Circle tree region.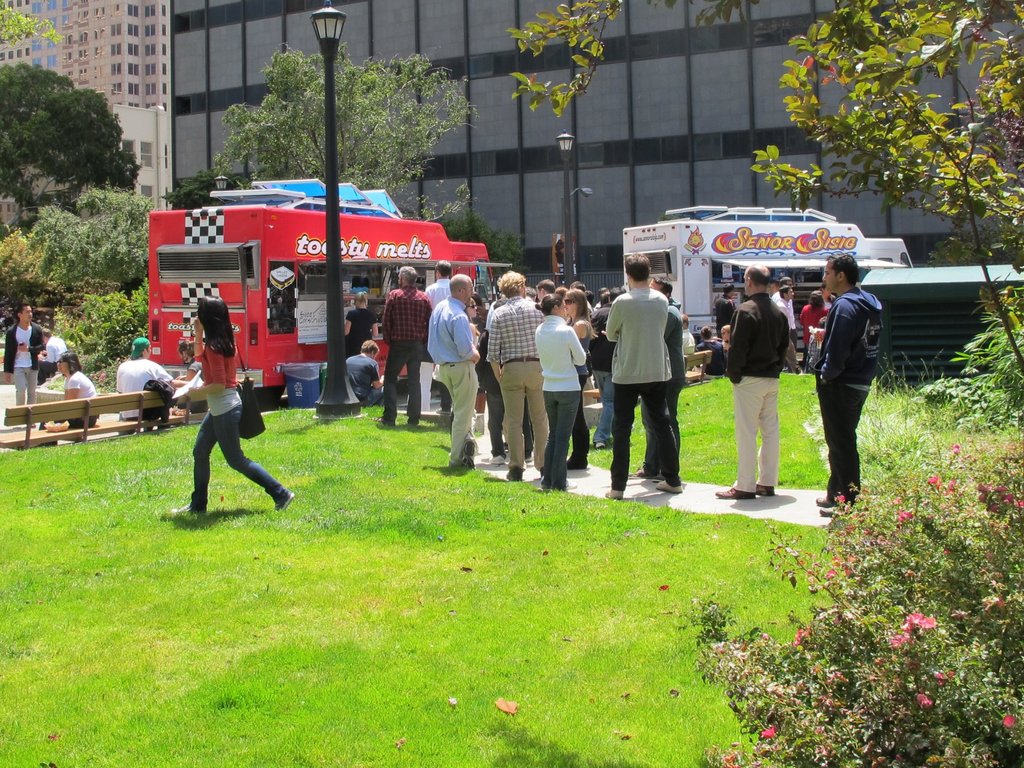
Region: rect(153, 163, 247, 214).
